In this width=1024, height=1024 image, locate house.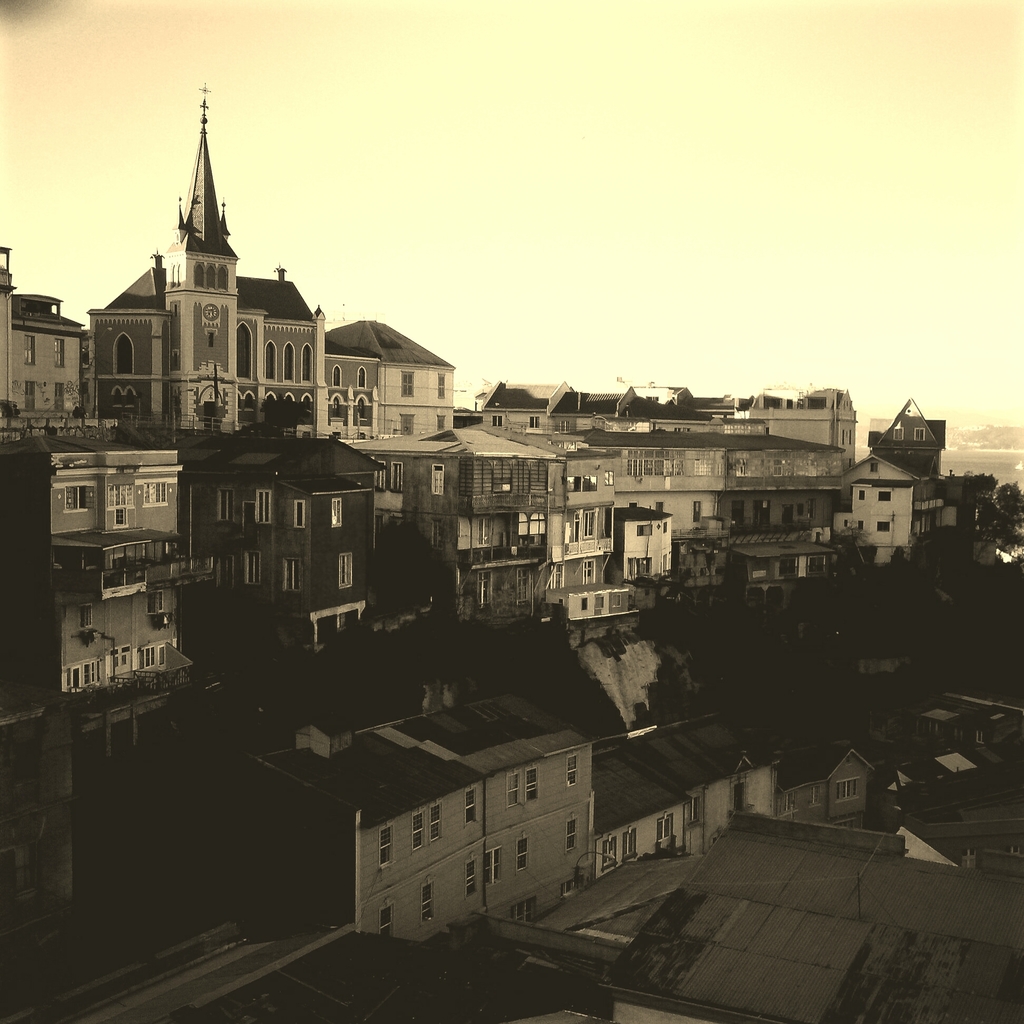
Bounding box: box(340, 423, 568, 641).
